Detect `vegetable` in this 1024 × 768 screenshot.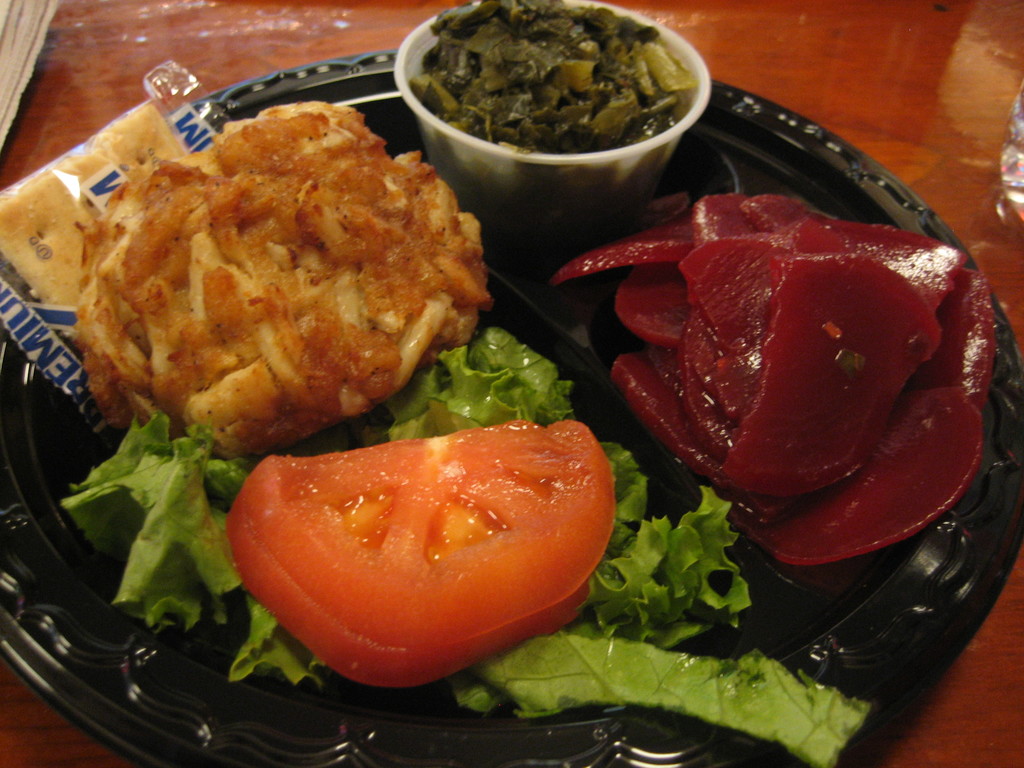
Detection: 217, 325, 874, 767.
